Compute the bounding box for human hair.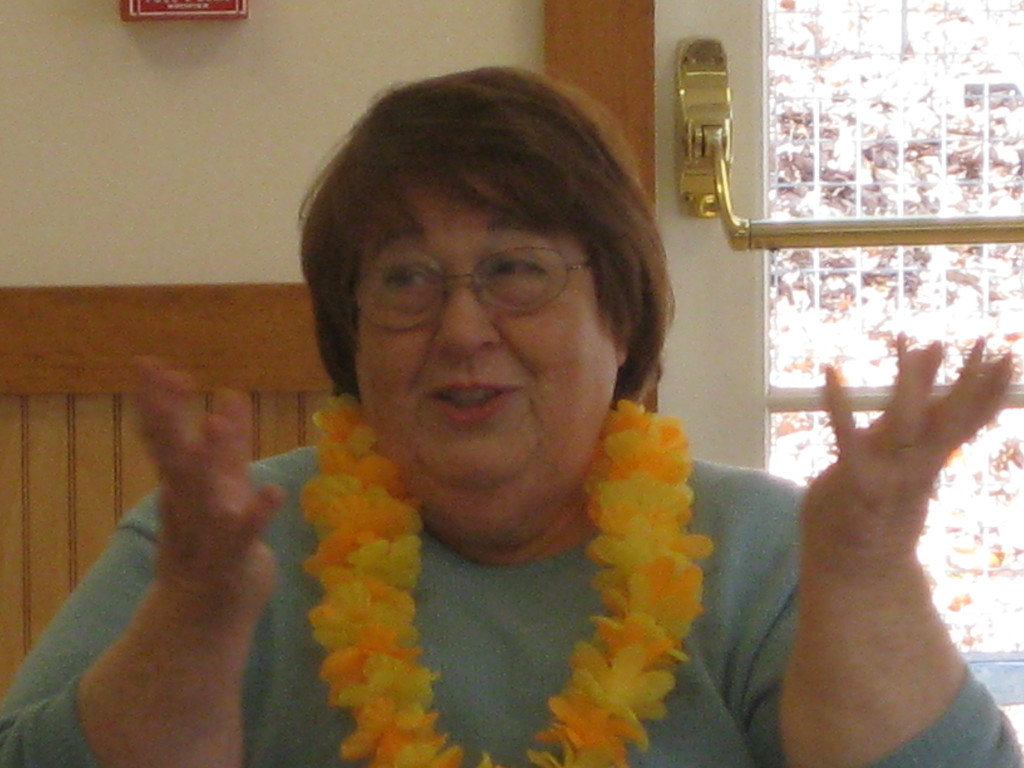
x1=298, y1=63, x2=651, y2=405.
